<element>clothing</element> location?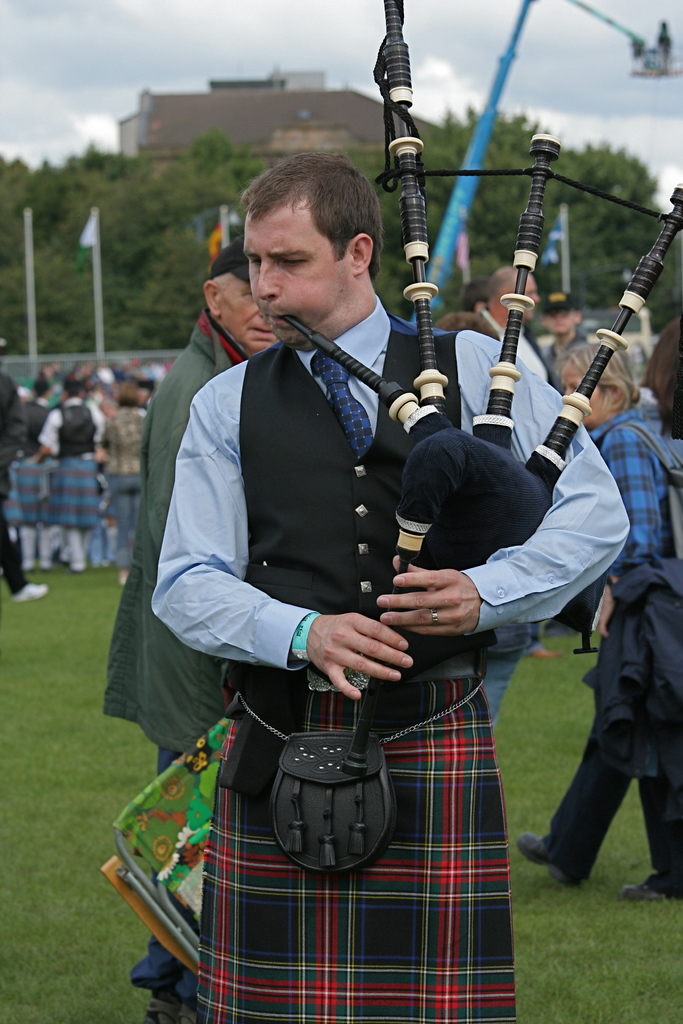
100 404 149 564
